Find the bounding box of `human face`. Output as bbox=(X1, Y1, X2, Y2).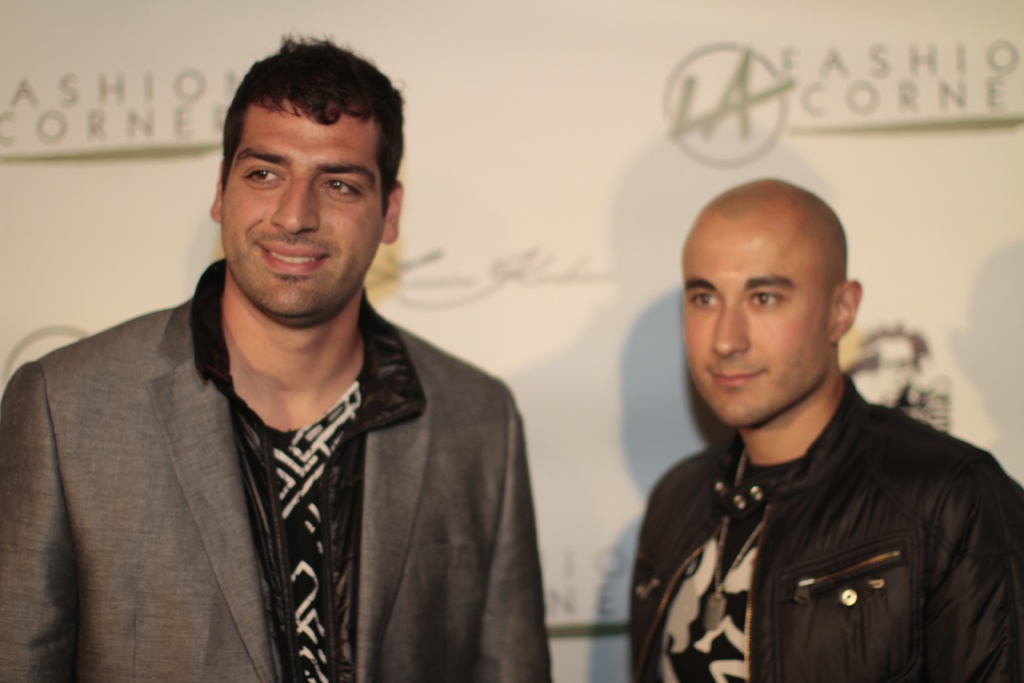
bbox=(223, 93, 378, 313).
